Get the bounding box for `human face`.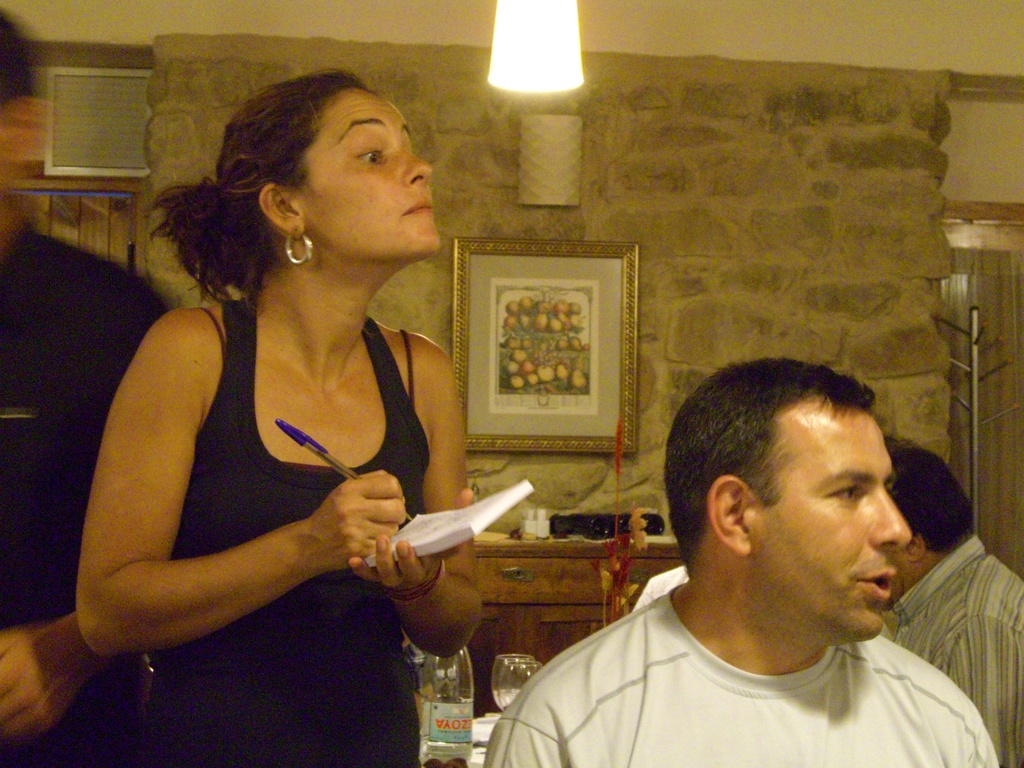
755,396,913,643.
